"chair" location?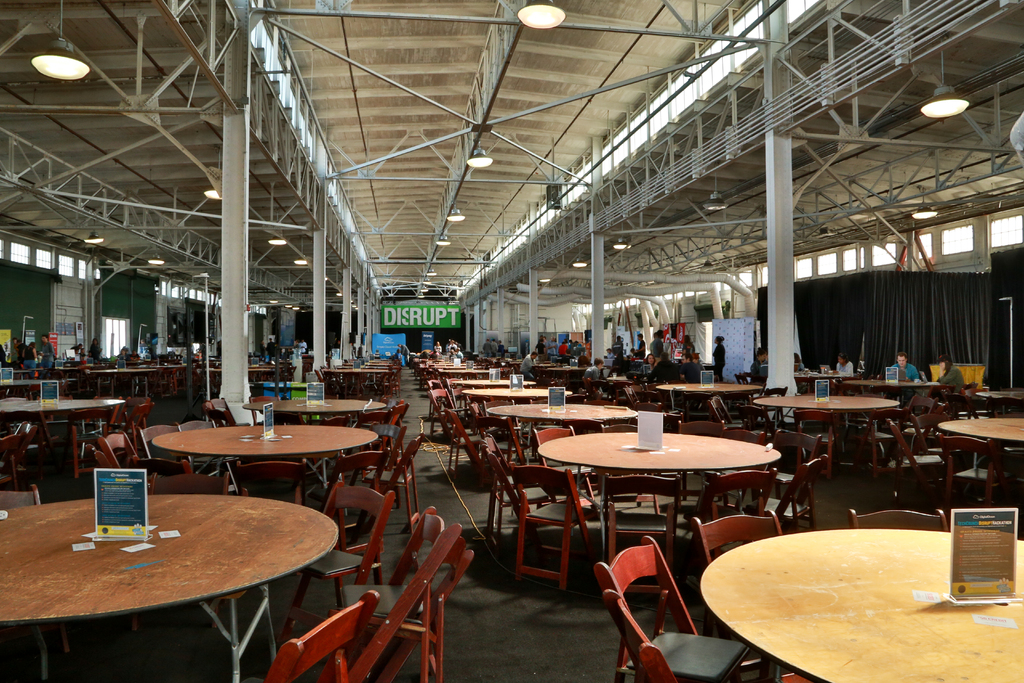
detection(849, 509, 957, 539)
